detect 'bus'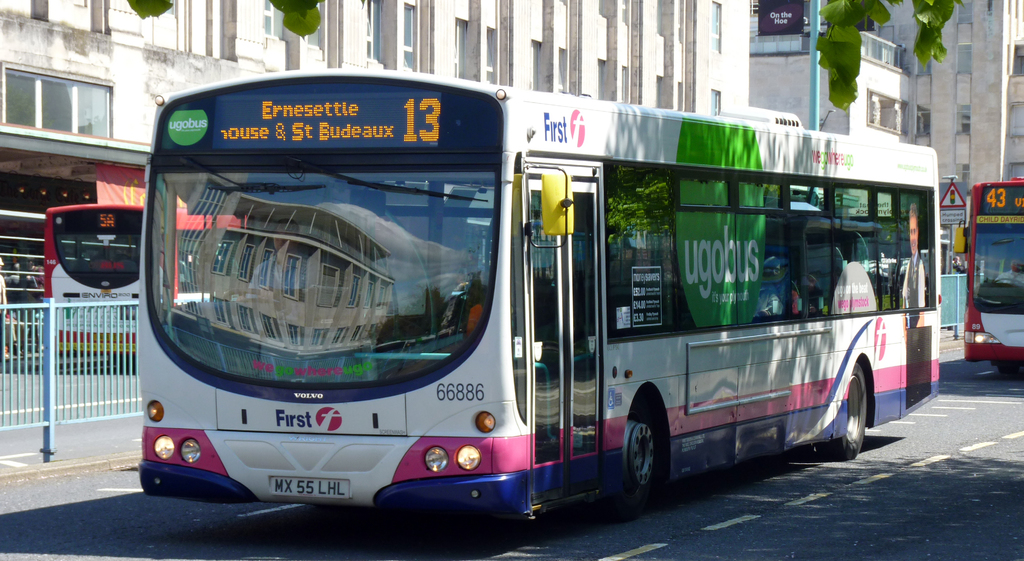
pyautogui.locateOnScreen(955, 175, 1023, 373)
